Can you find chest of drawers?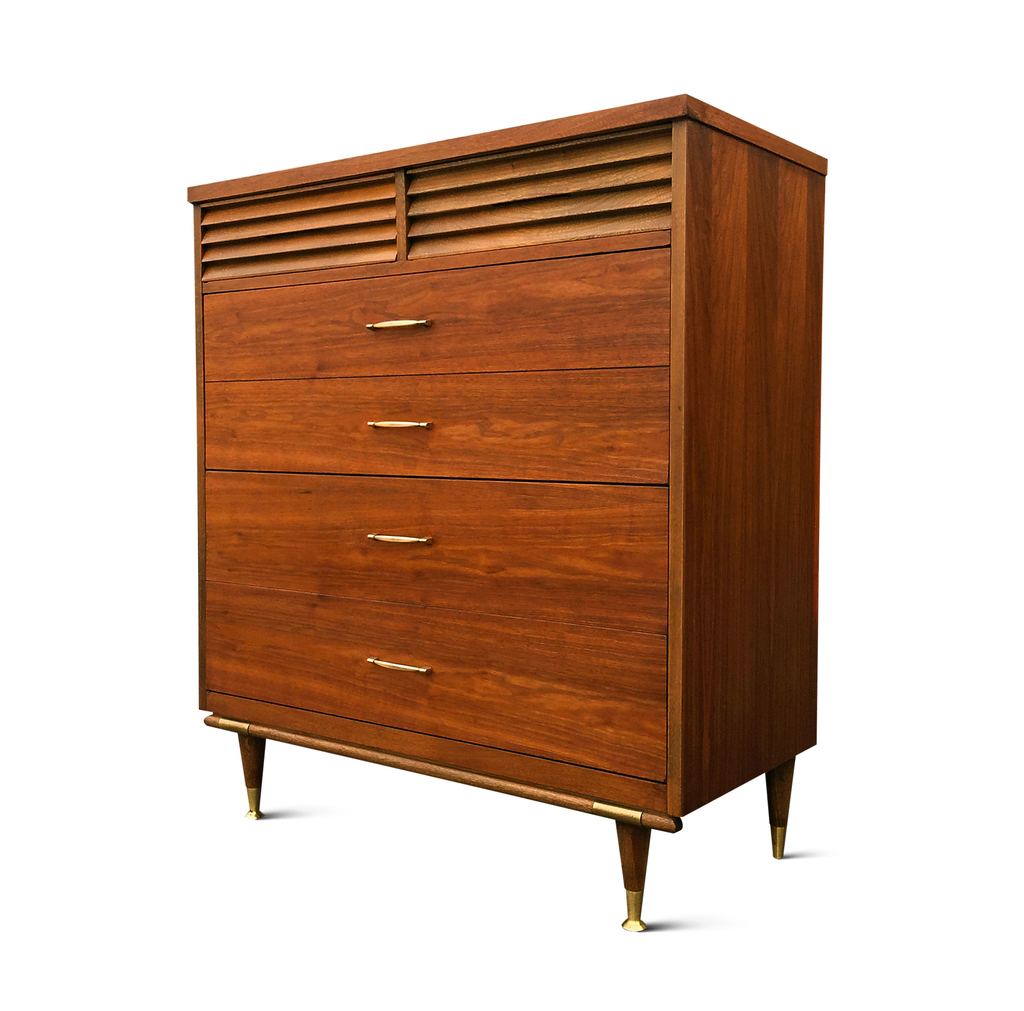
Yes, bounding box: (182,96,828,937).
